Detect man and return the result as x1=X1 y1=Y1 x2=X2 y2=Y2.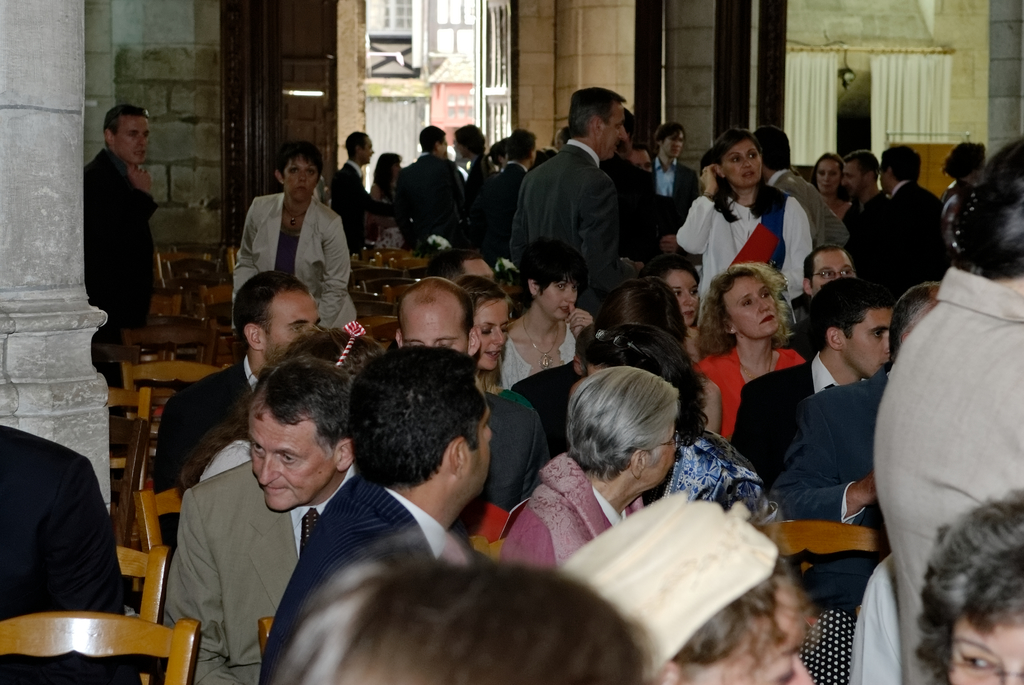
x1=260 y1=346 x2=502 y2=684.
